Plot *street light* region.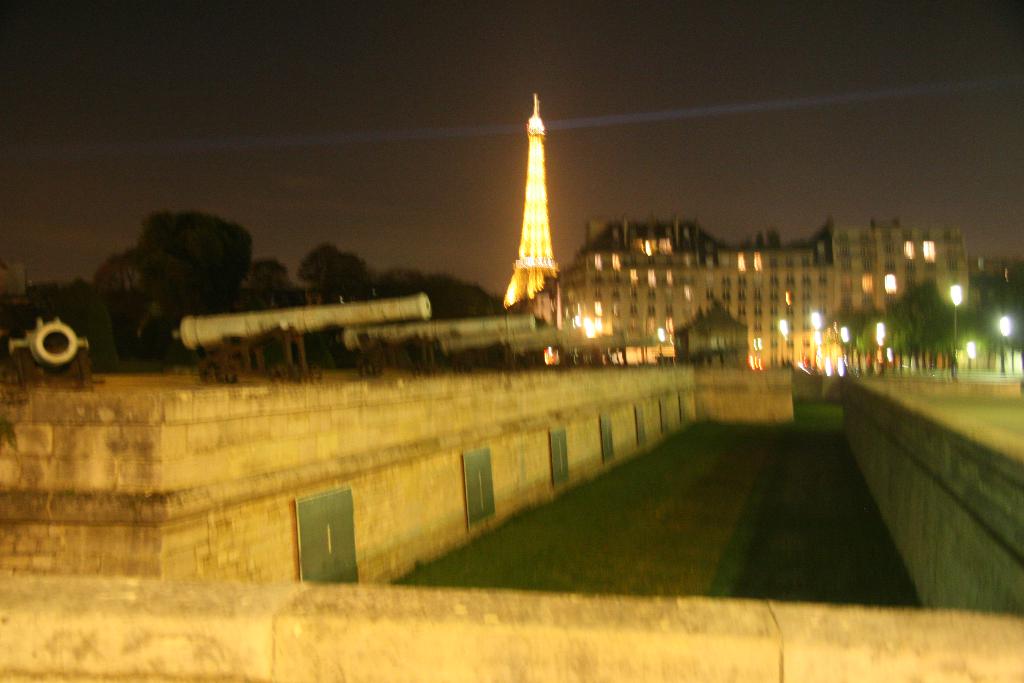
Plotted at [942,277,967,374].
